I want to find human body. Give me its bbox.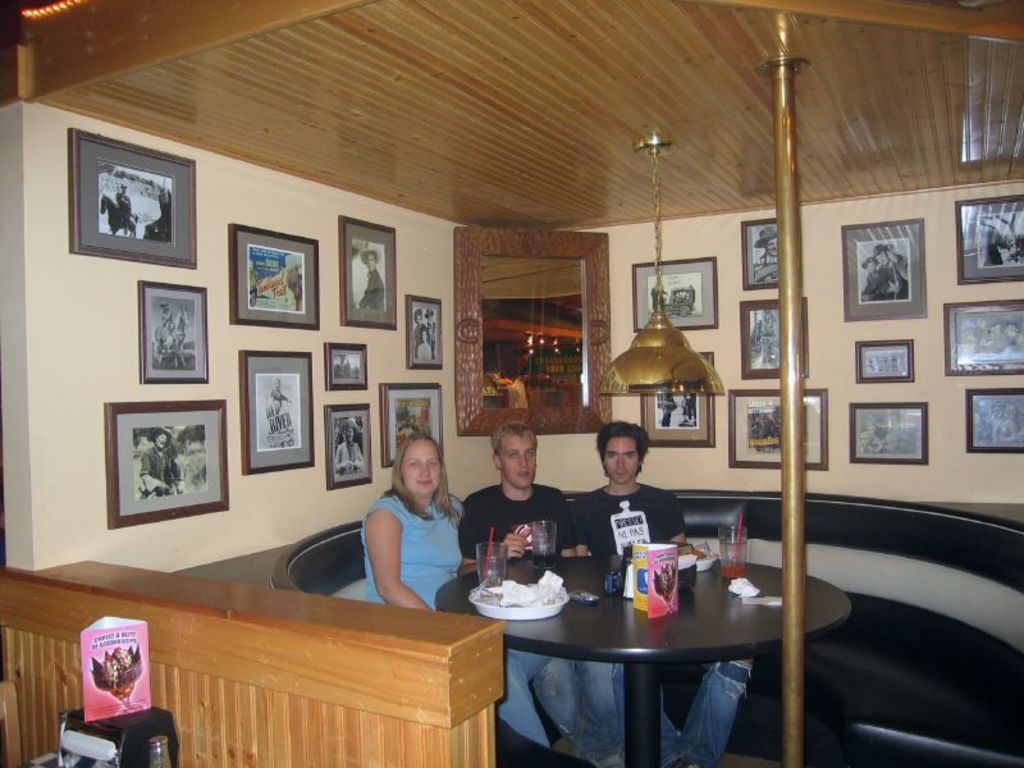
region(662, 396, 676, 425).
